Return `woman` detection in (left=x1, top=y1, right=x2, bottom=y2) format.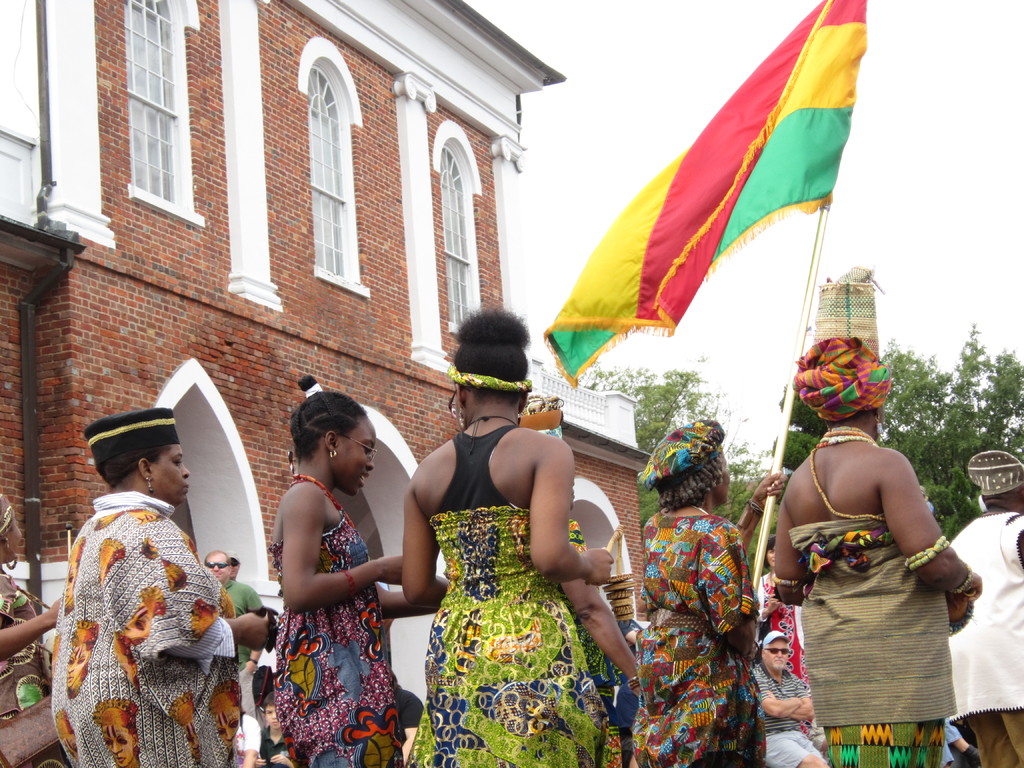
(left=399, top=307, right=611, bottom=767).
